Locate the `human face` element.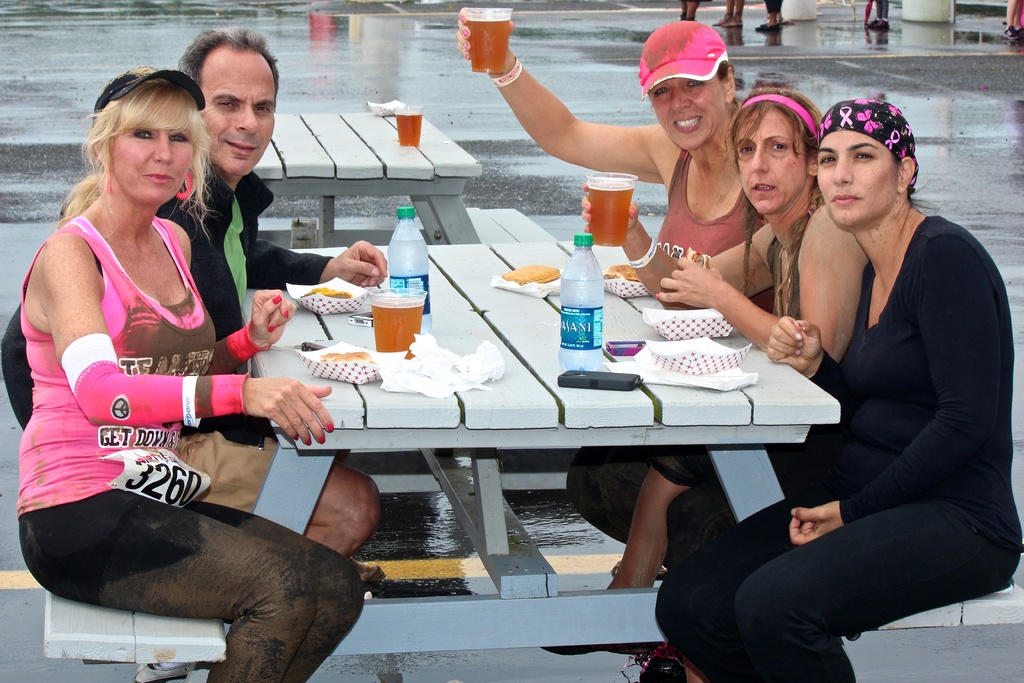
Element bbox: [x1=111, y1=99, x2=192, y2=206].
